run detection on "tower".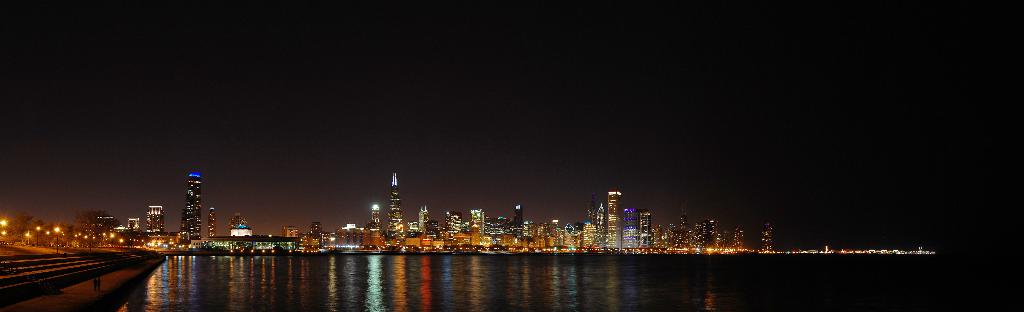
Result: crop(758, 222, 769, 251).
